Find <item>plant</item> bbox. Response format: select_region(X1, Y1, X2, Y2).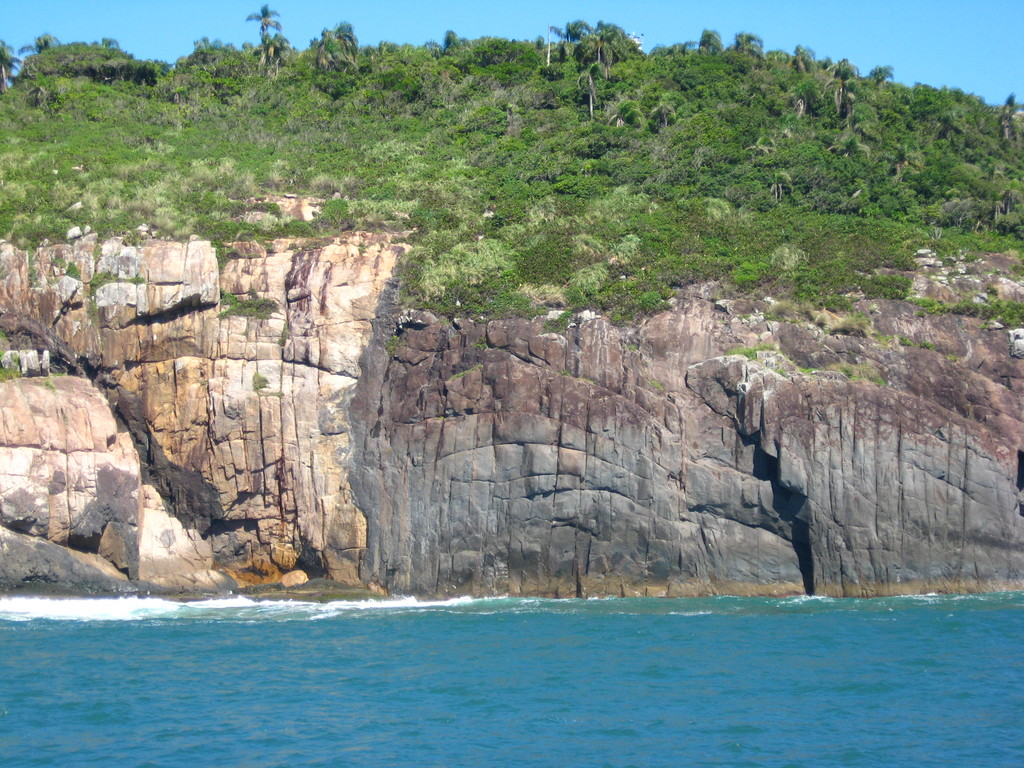
select_region(114, 247, 120, 258).
